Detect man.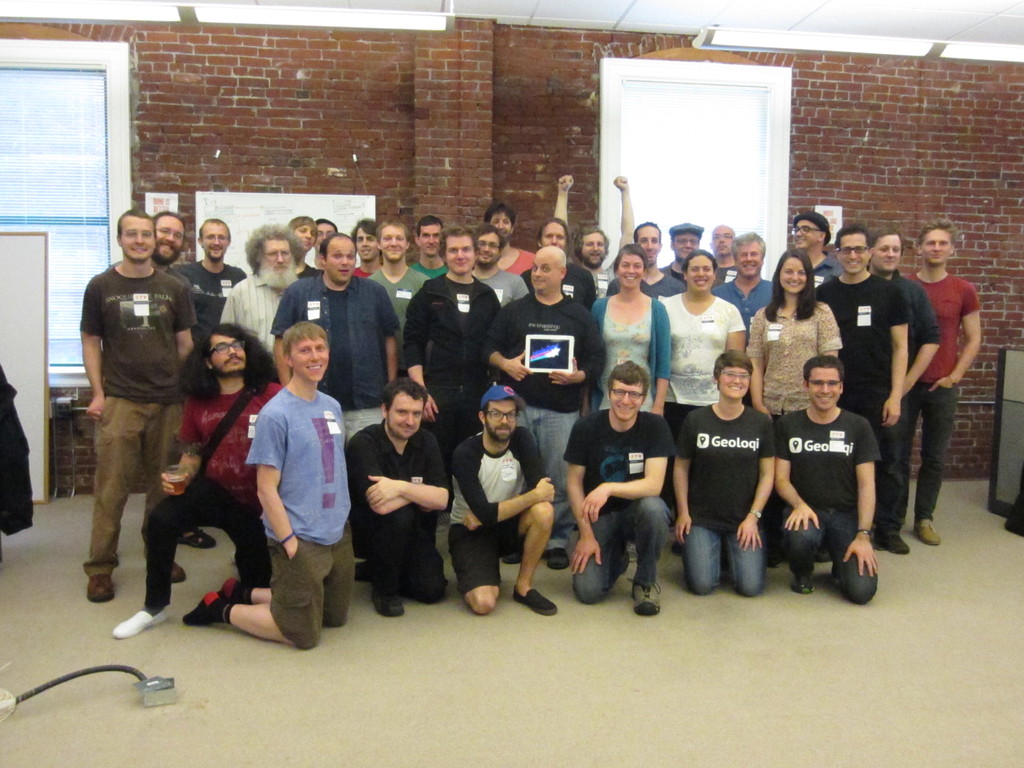
Detected at <box>312,219,340,246</box>.
